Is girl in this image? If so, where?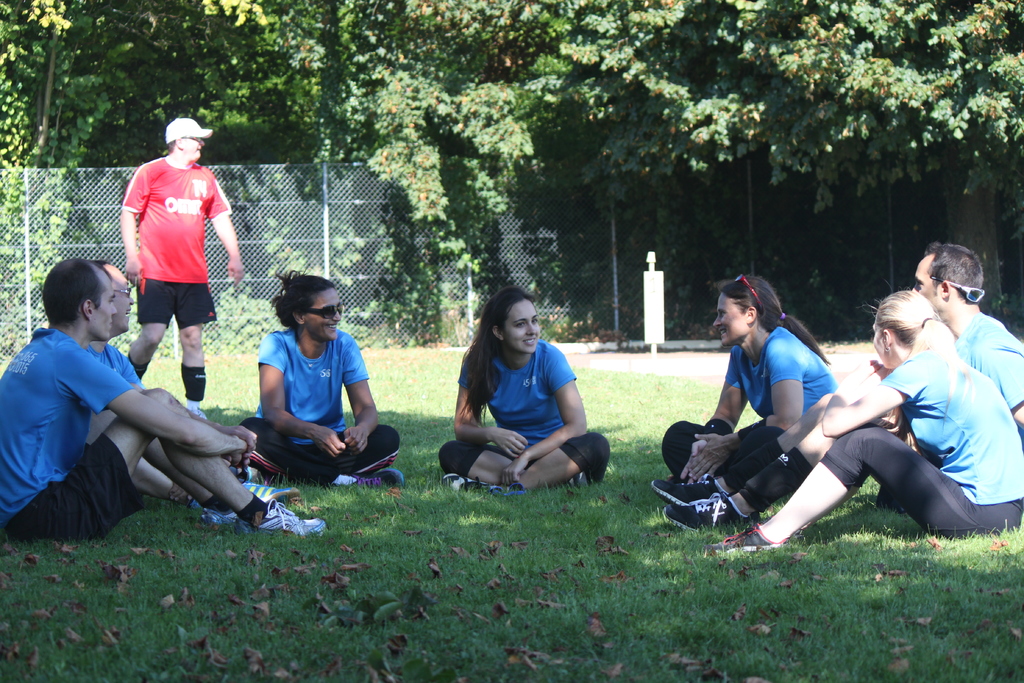
Yes, at [436, 291, 624, 492].
